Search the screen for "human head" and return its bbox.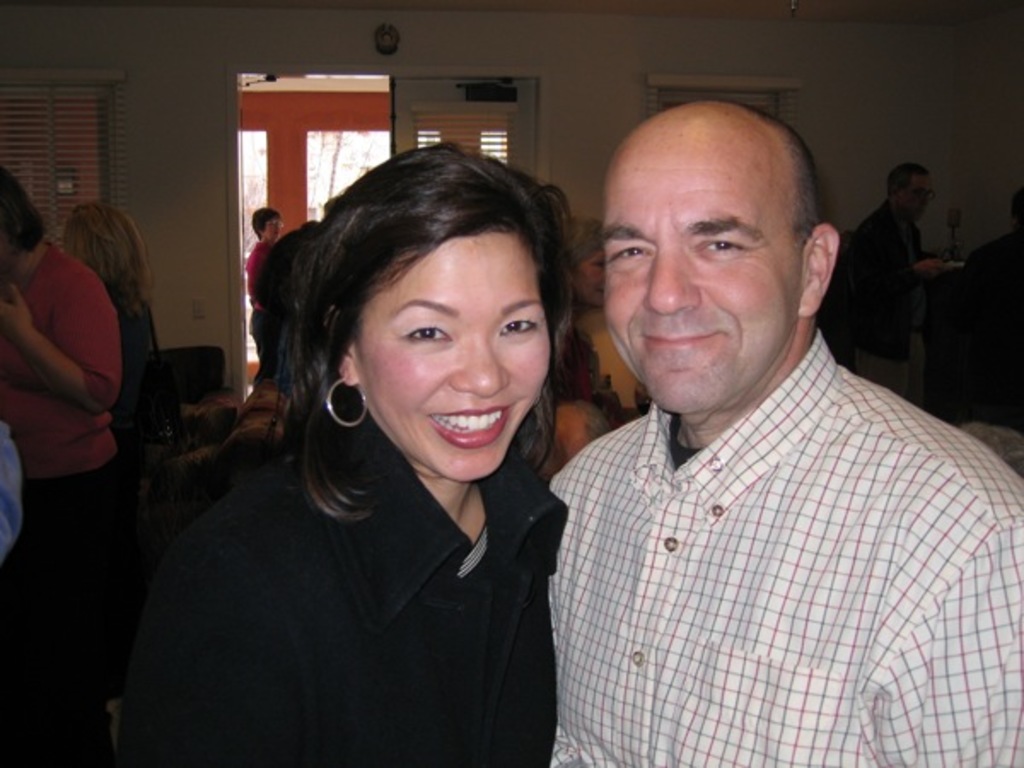
Found: <bbox>319, 143, 567, 483</bbox>.
